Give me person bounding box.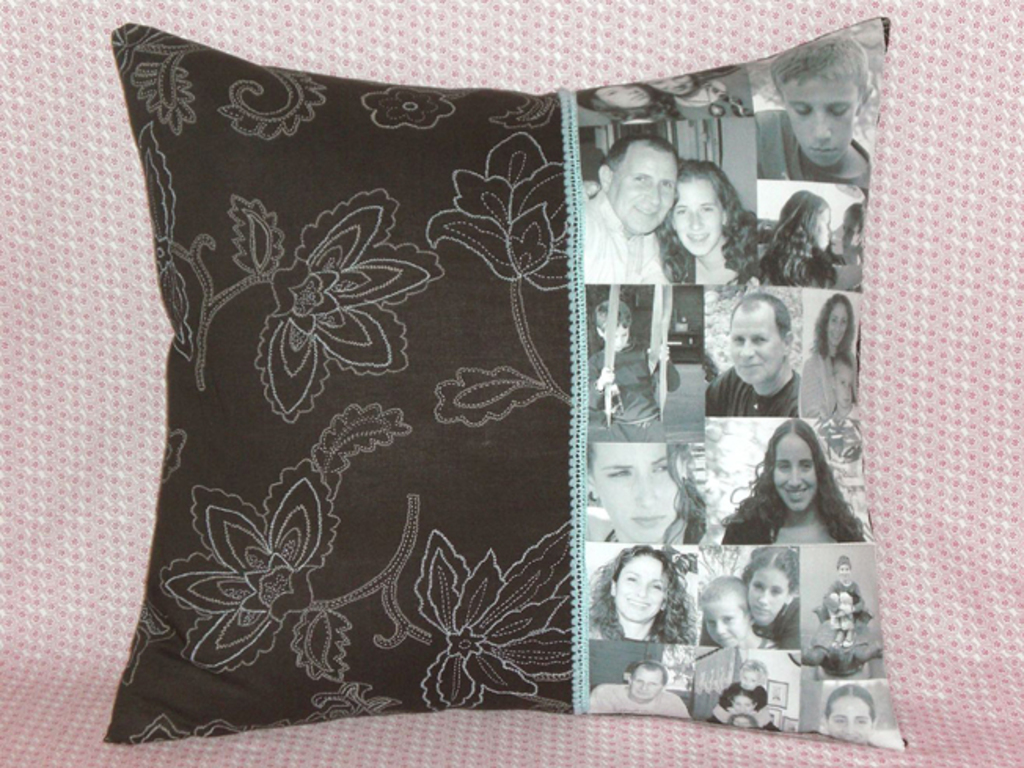
left=718, top=413, right=865, bottom=543.
